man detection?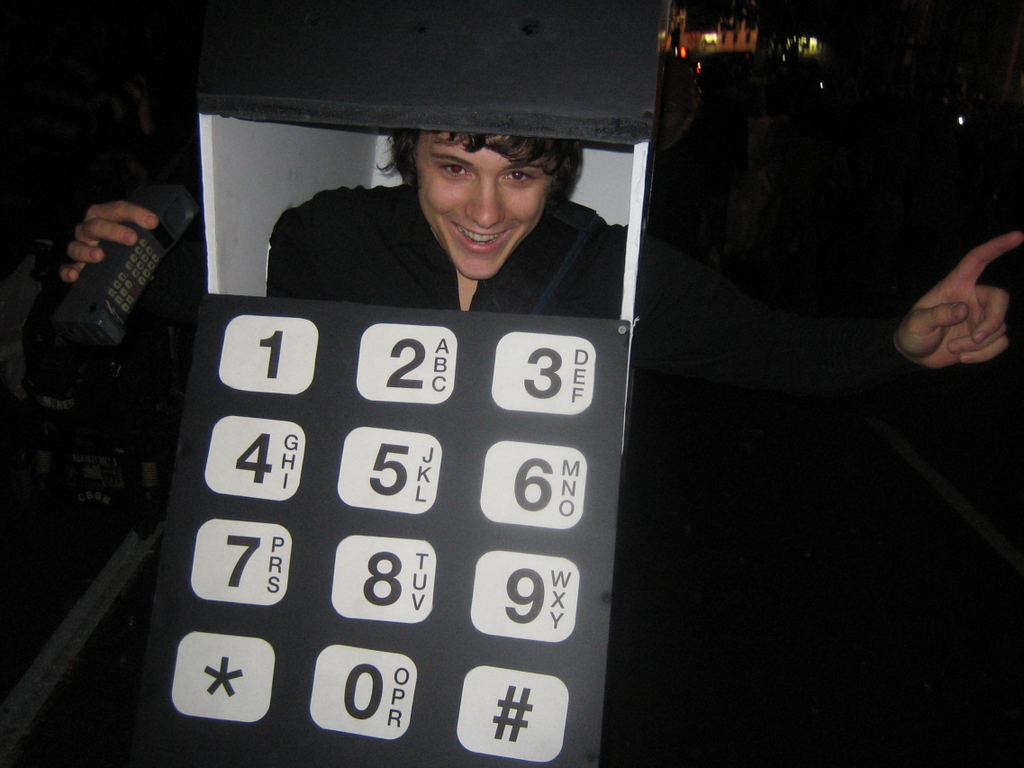
bbox=[300, 123, 603, 318]
